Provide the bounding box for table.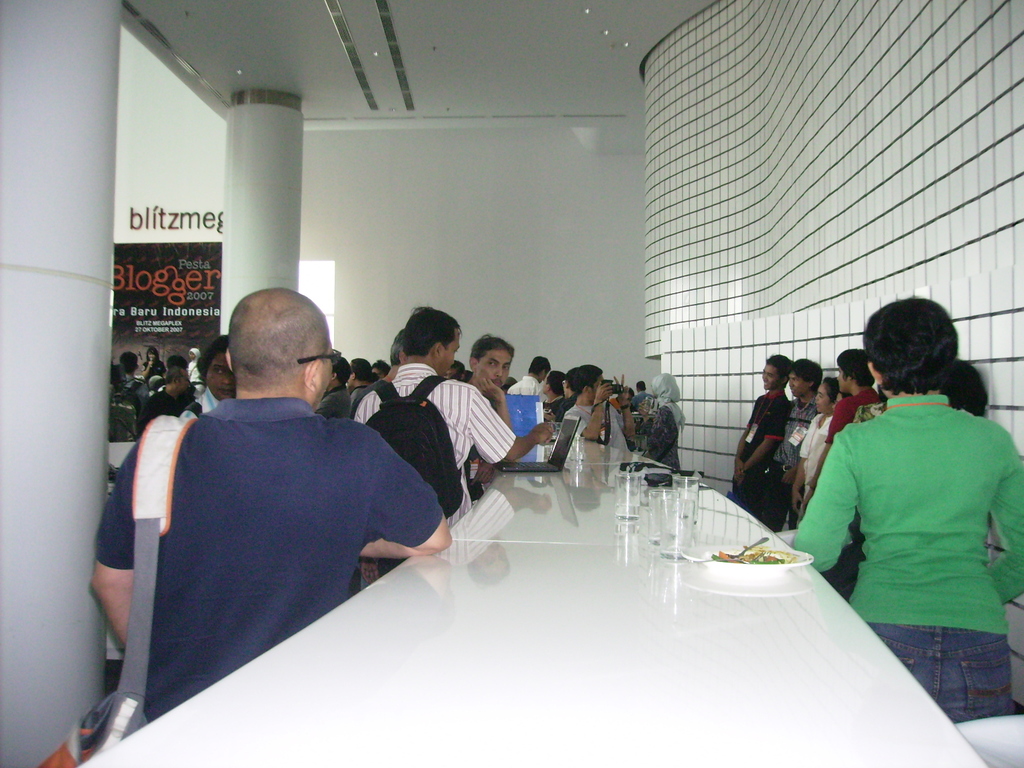
72:536:993:767.
